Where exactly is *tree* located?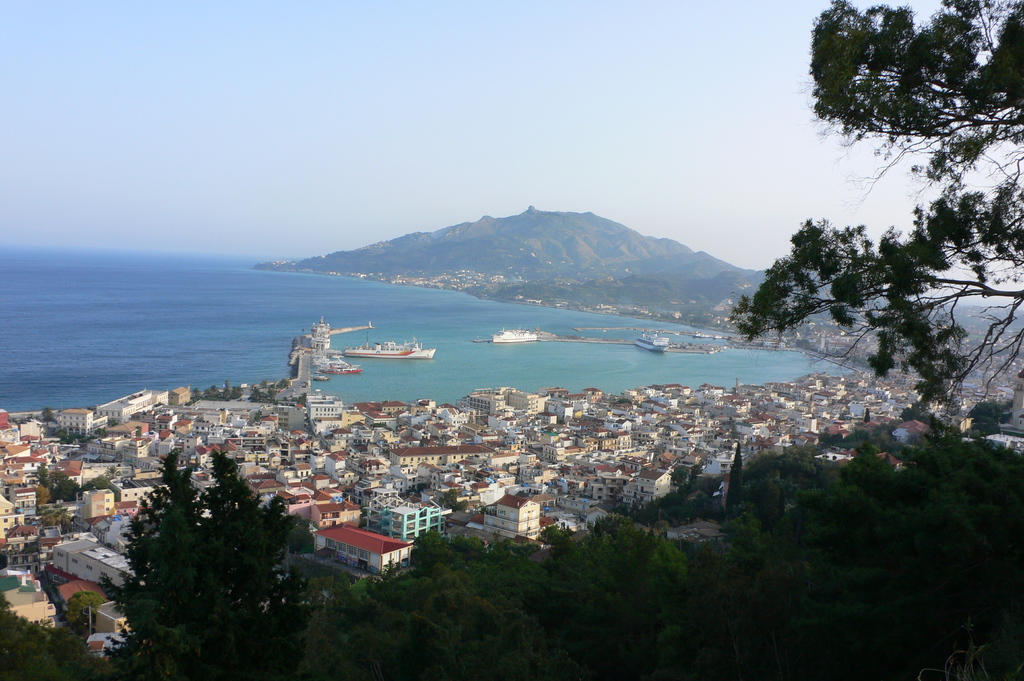
Its bounding box is [x1=40, y1=406, x2=60, y2=427].
